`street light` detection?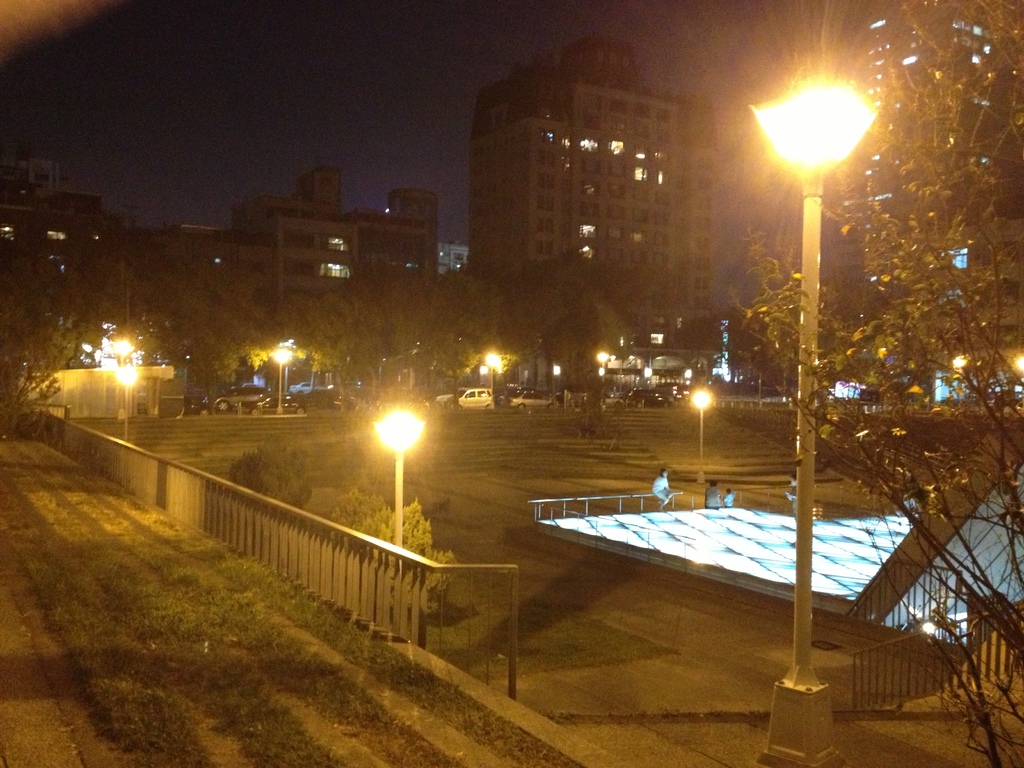
left=109, top=364, right=141, bottom=449
